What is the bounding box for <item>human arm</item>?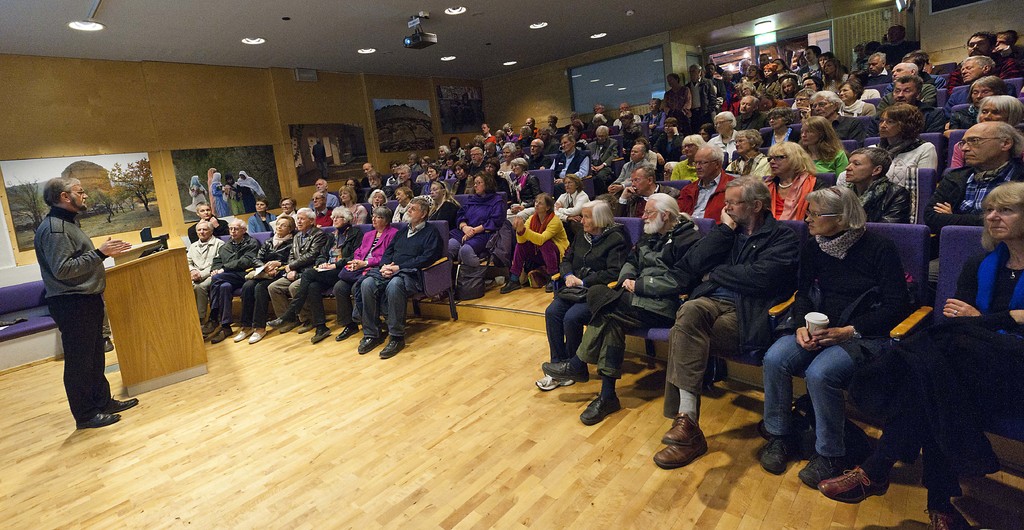
crop(941, 296, 982, 319).
